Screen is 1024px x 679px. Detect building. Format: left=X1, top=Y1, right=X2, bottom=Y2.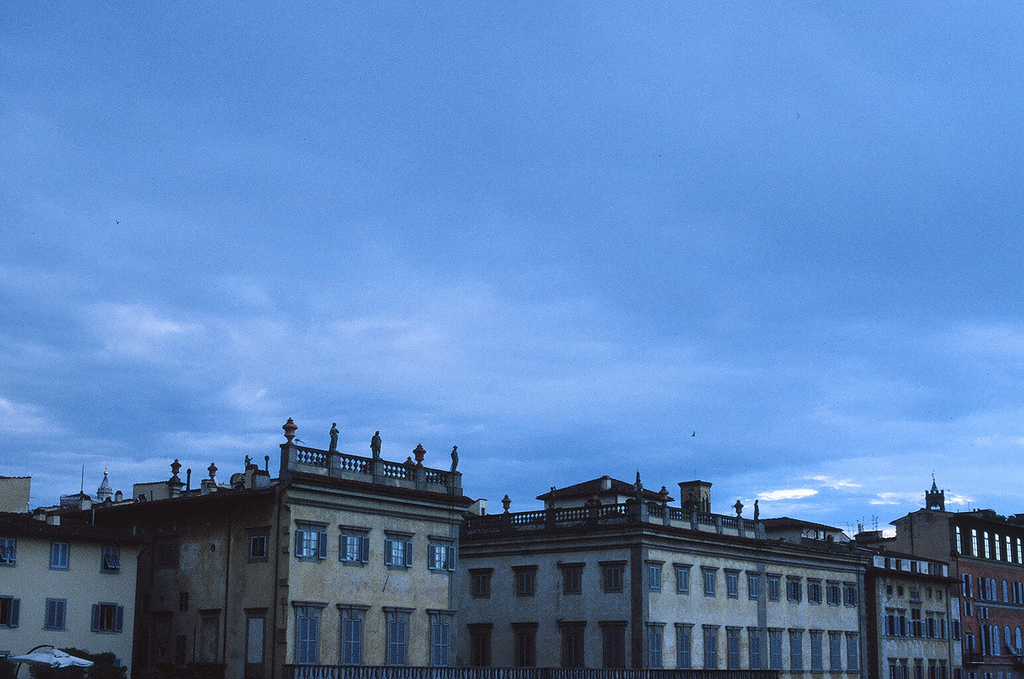
left=0, top=504, right=146, bottom=676.
